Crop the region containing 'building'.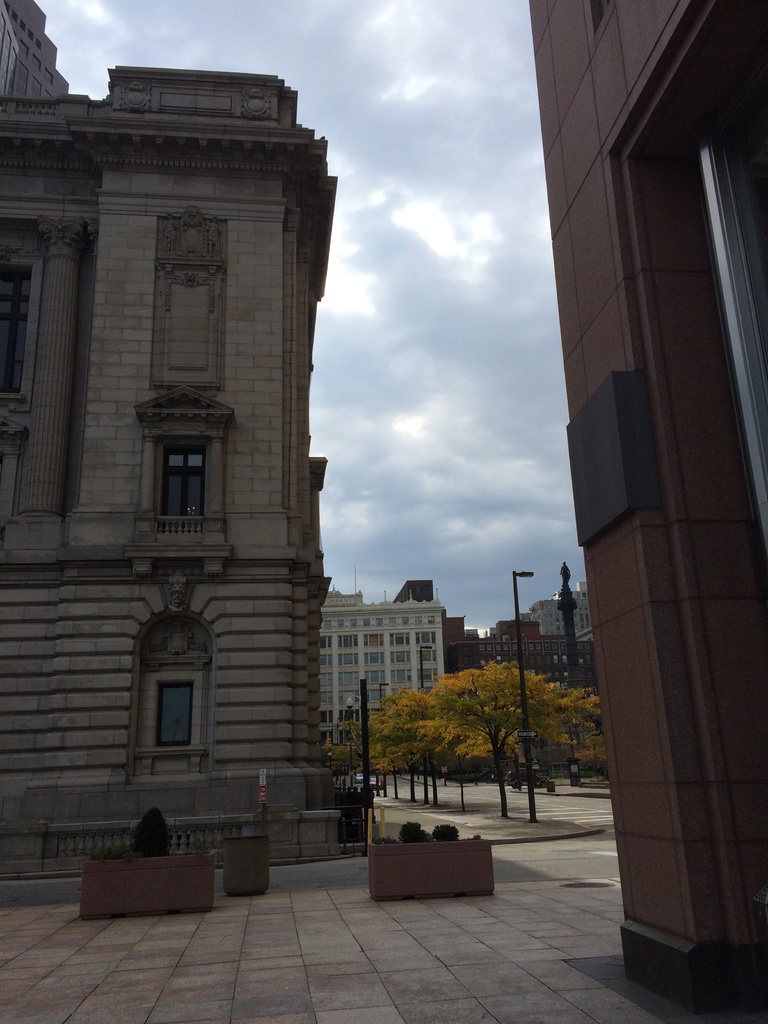
Crop region: region(522, 0, 767, 1023).
